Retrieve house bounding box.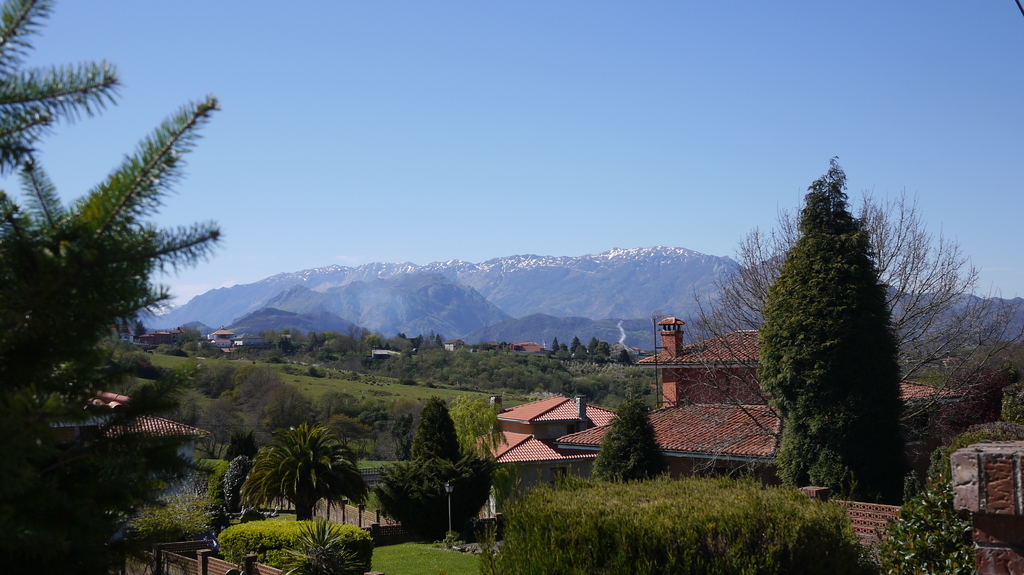
Bounding box: 39,391,212,445.
